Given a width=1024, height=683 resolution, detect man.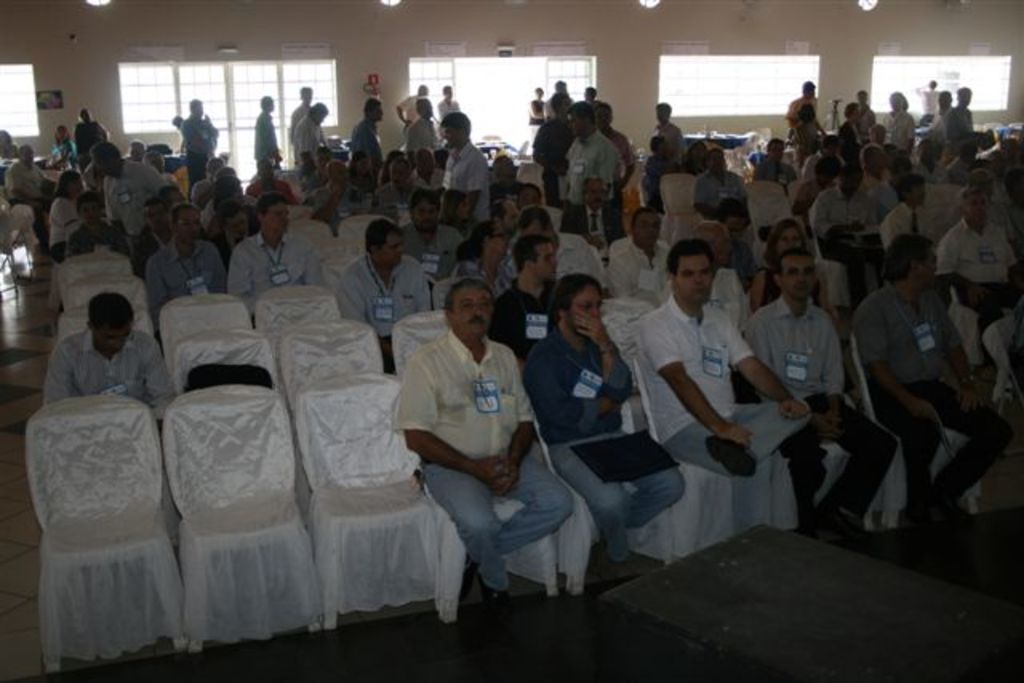
<bbox>491, 154, 525, 198</bbox>.
